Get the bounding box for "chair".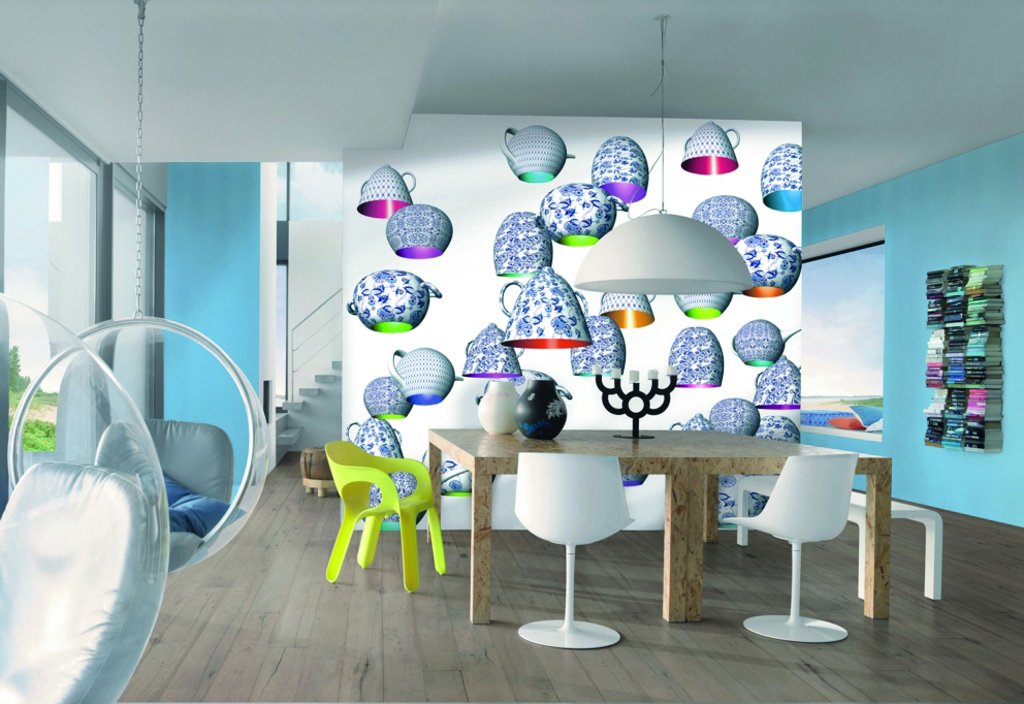
left=511, top=454, right=638, bottom=650.
